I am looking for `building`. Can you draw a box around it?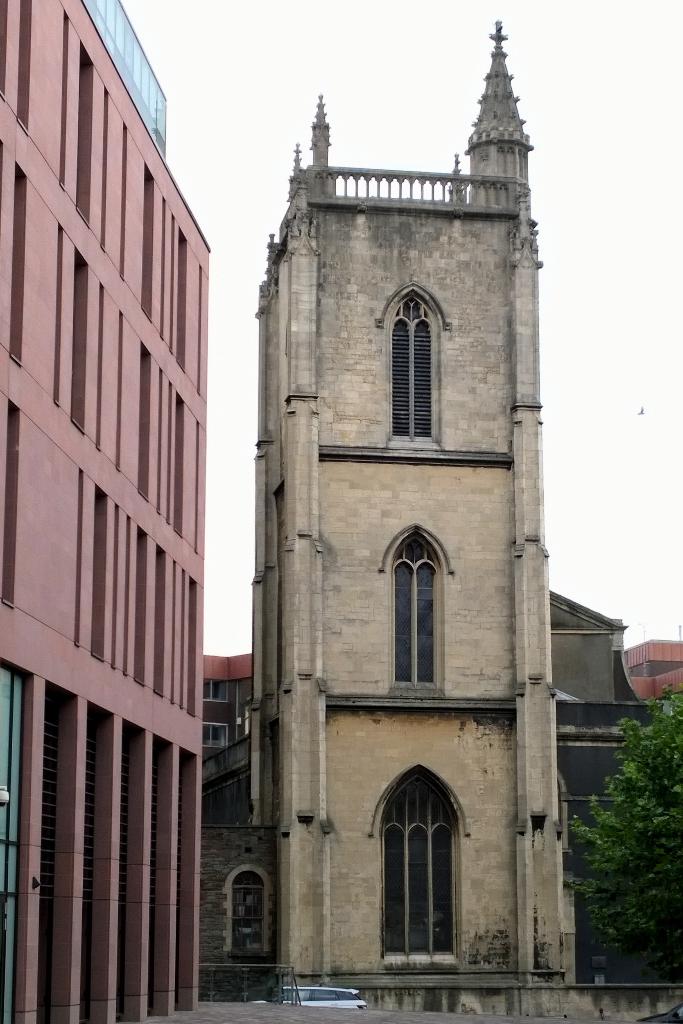
Sure, the bounding box is [620,642,680,707].
